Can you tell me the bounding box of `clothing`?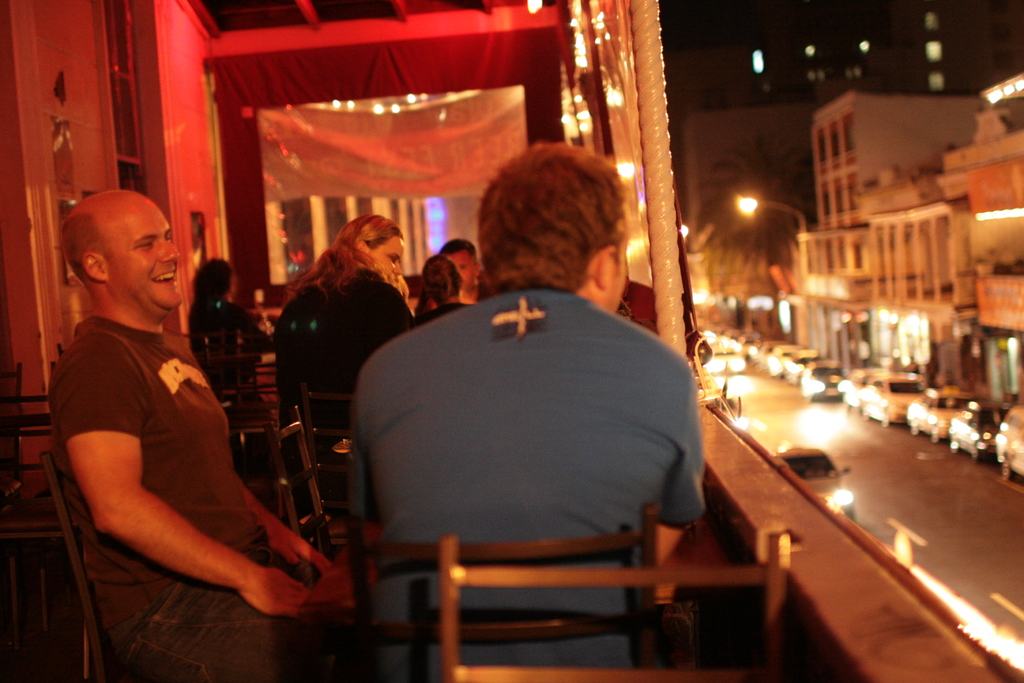
[x1=296, y1=259, x2=421, y2=438].
